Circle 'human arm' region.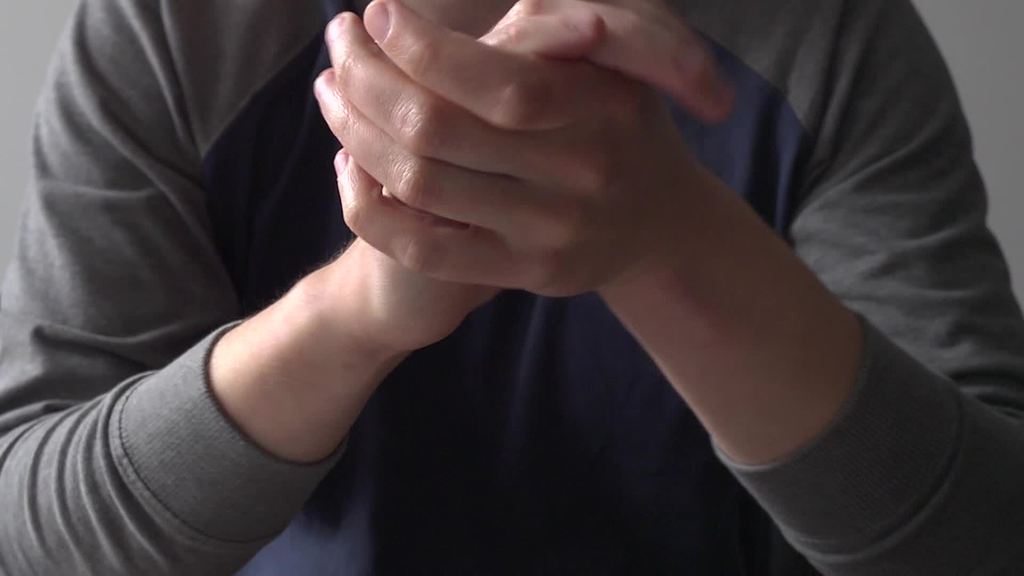
Region: box=[305, 0, 1023, 575].
